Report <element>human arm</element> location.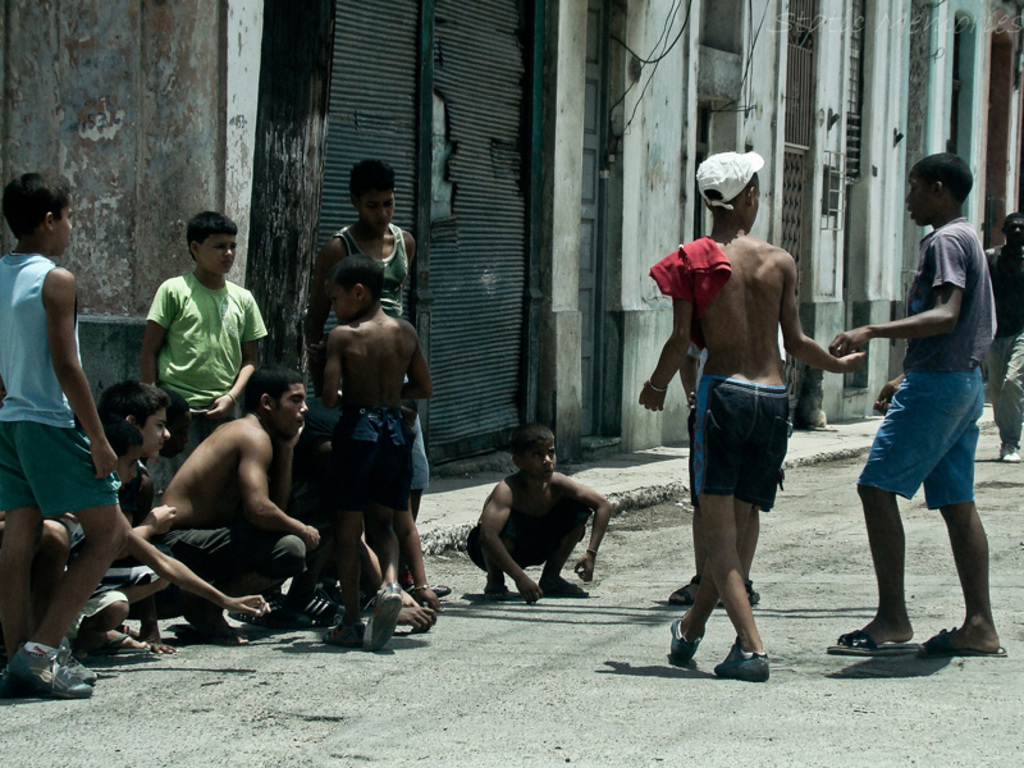
Report: x1=237, y1=425, x2=323, y2=552.
